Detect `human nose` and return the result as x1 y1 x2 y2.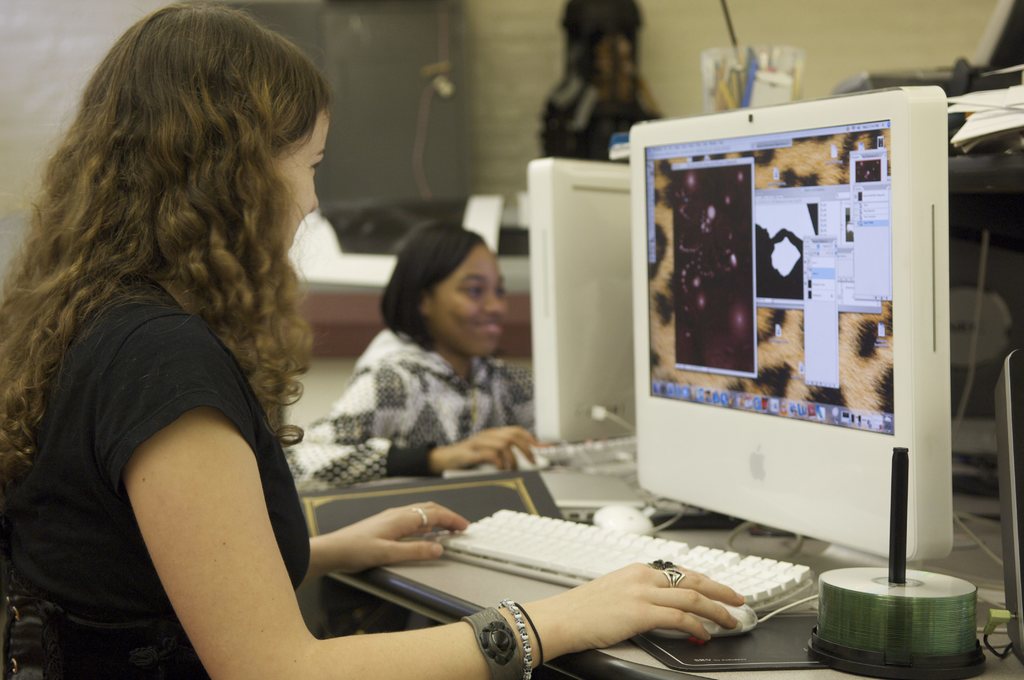
484 290 501 314.
